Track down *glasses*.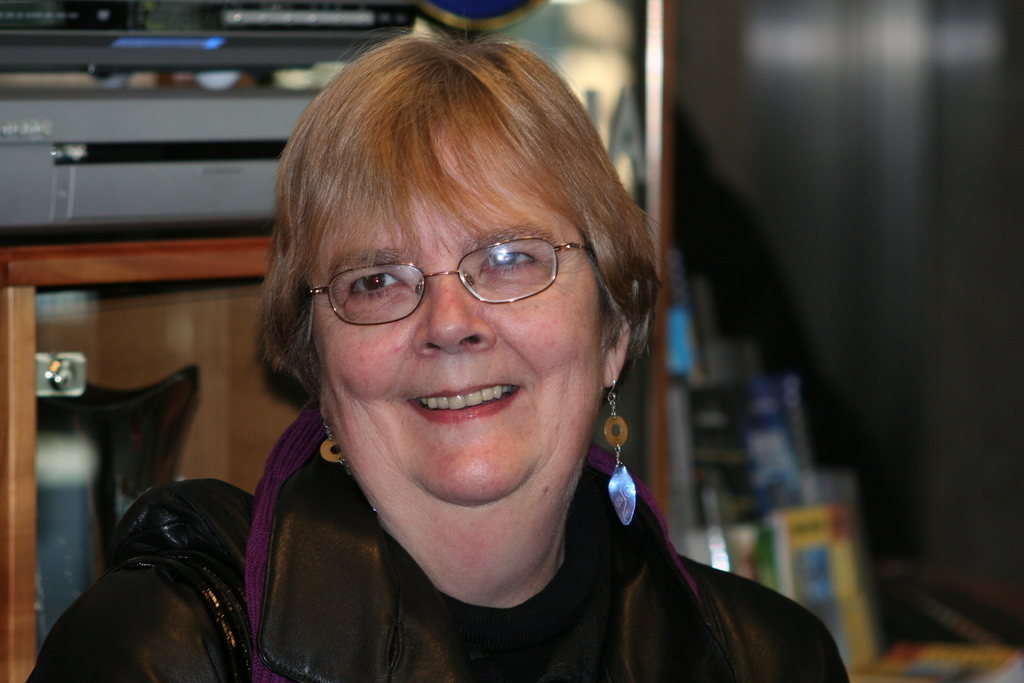
Tracked to rect(300, 227, 597, 327).
